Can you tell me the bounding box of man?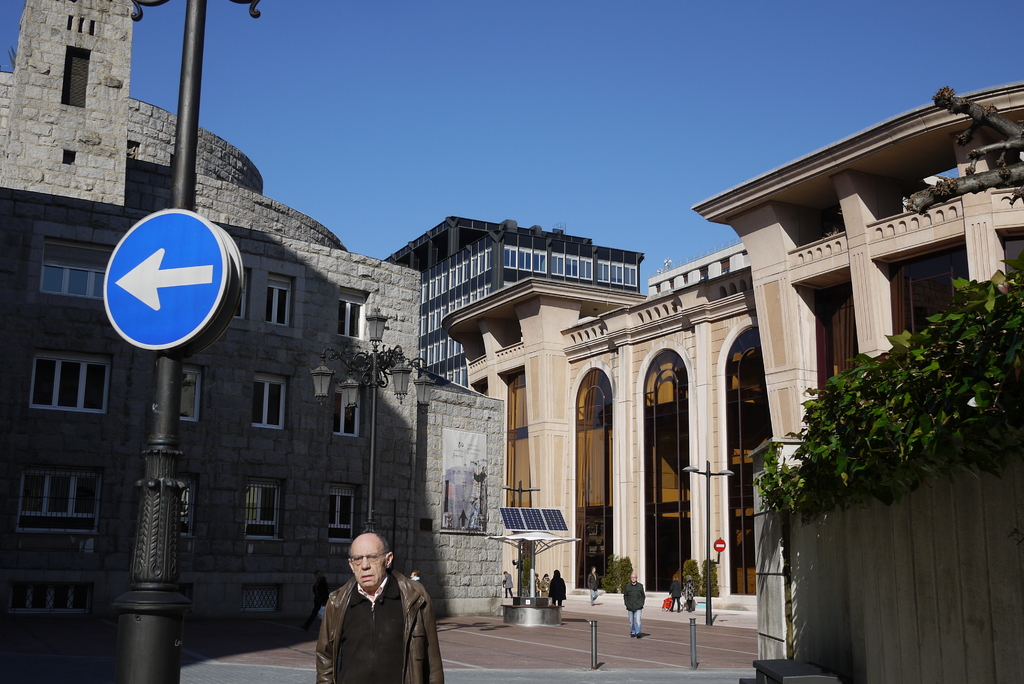
[310, 531, 432, 680].
